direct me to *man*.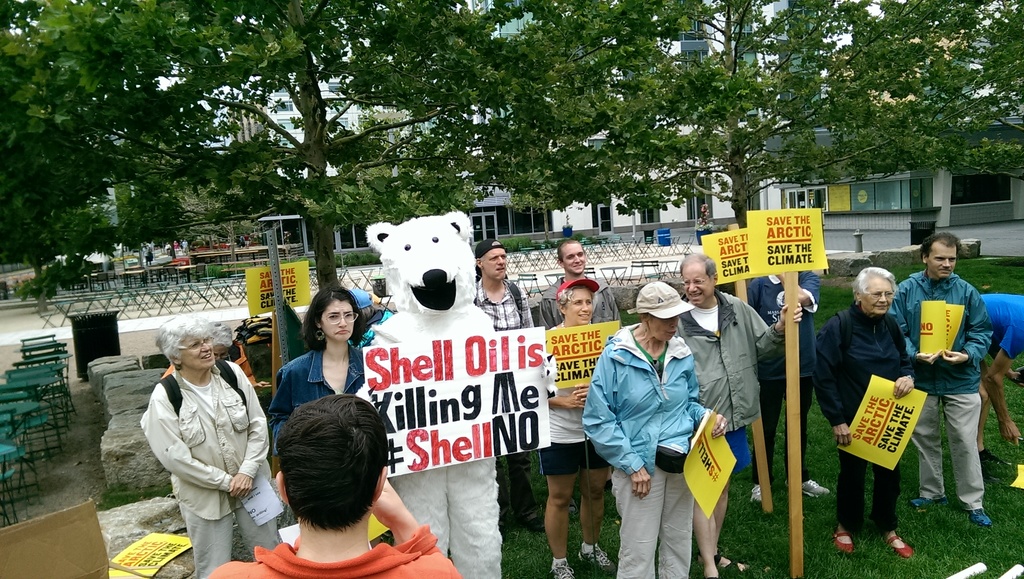
Direction: {"left": 470, "top": 238, "right": 547, "bottom": 535}.
